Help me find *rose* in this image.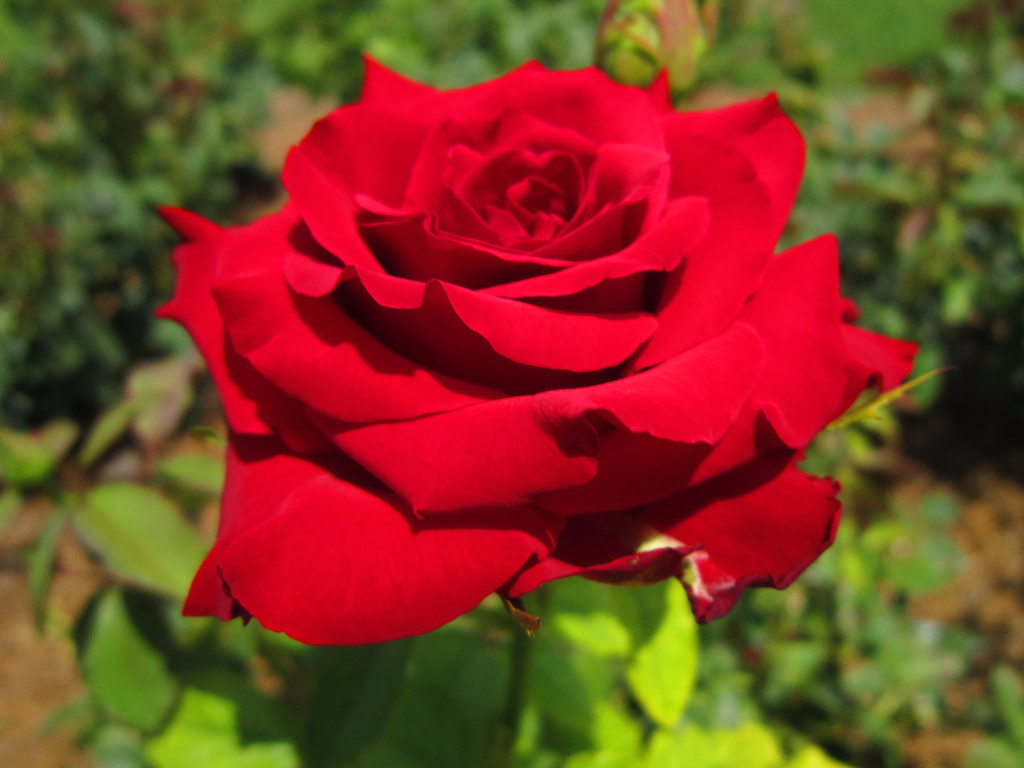
Found it: <box>153,47,920,646</box>.
